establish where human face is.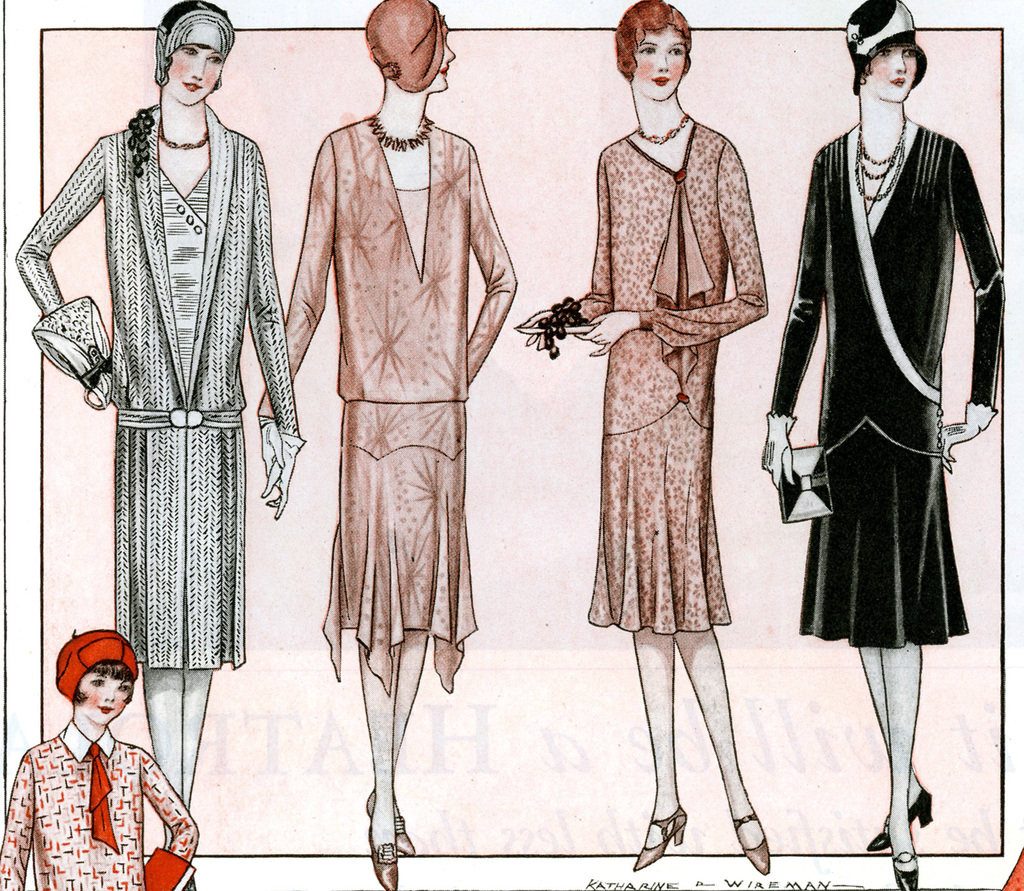
Established at <region>173, 39, 224, 114</region>.
